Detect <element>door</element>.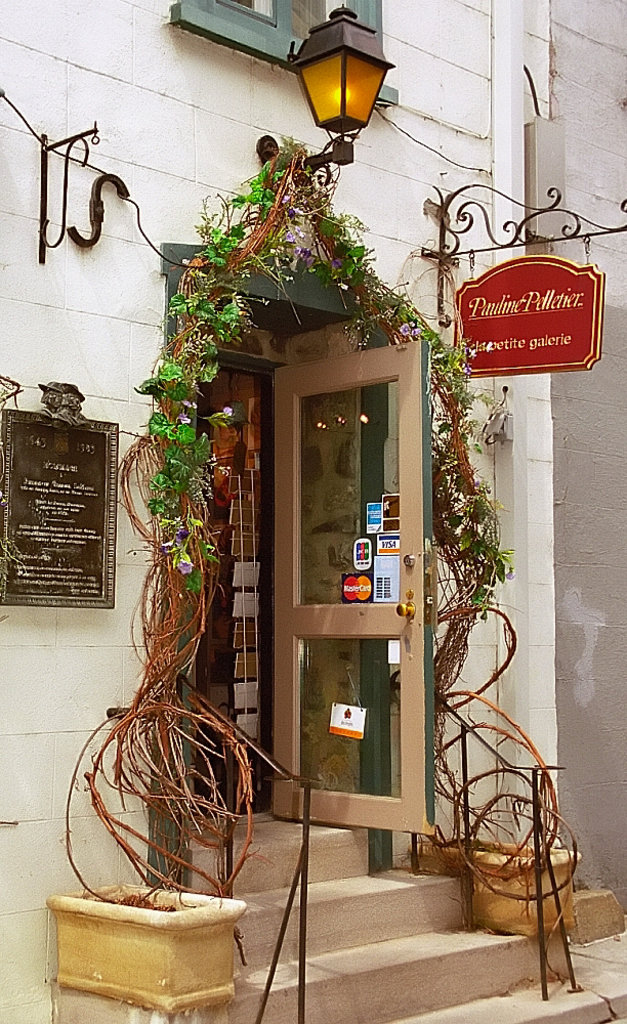
Detected at region(269, 328, 445, 892).
